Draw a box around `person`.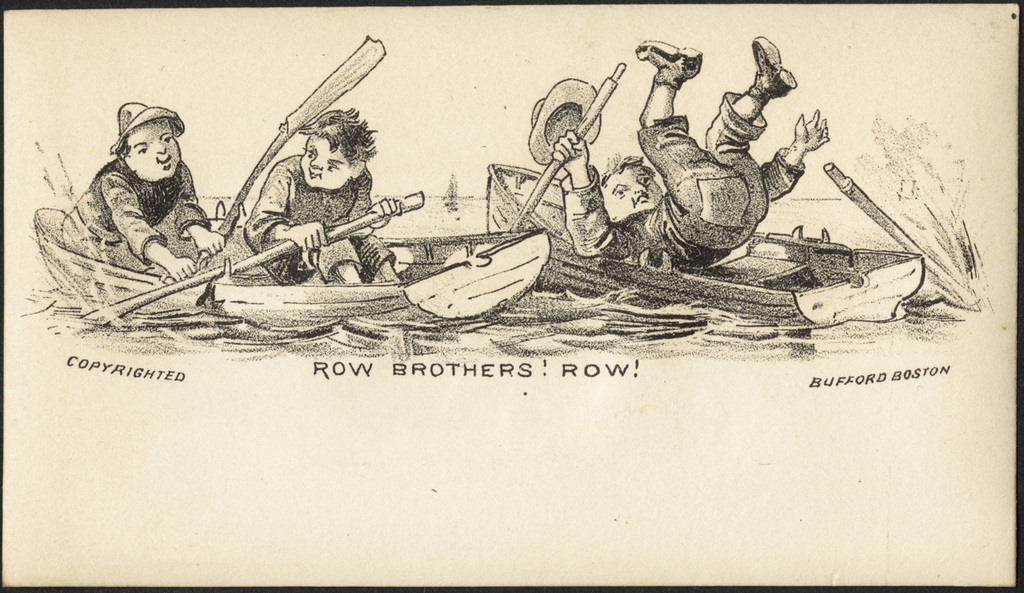
BBox(245, 100, 408, 288).
